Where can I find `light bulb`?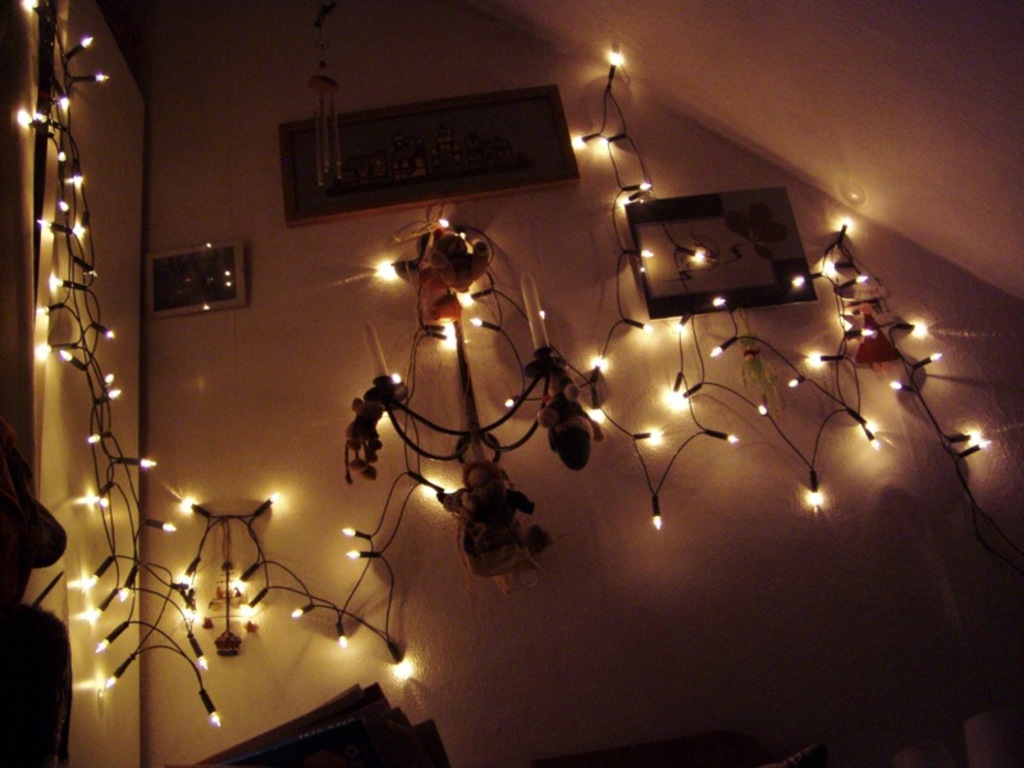
You can find it at 421,324,457,332.
